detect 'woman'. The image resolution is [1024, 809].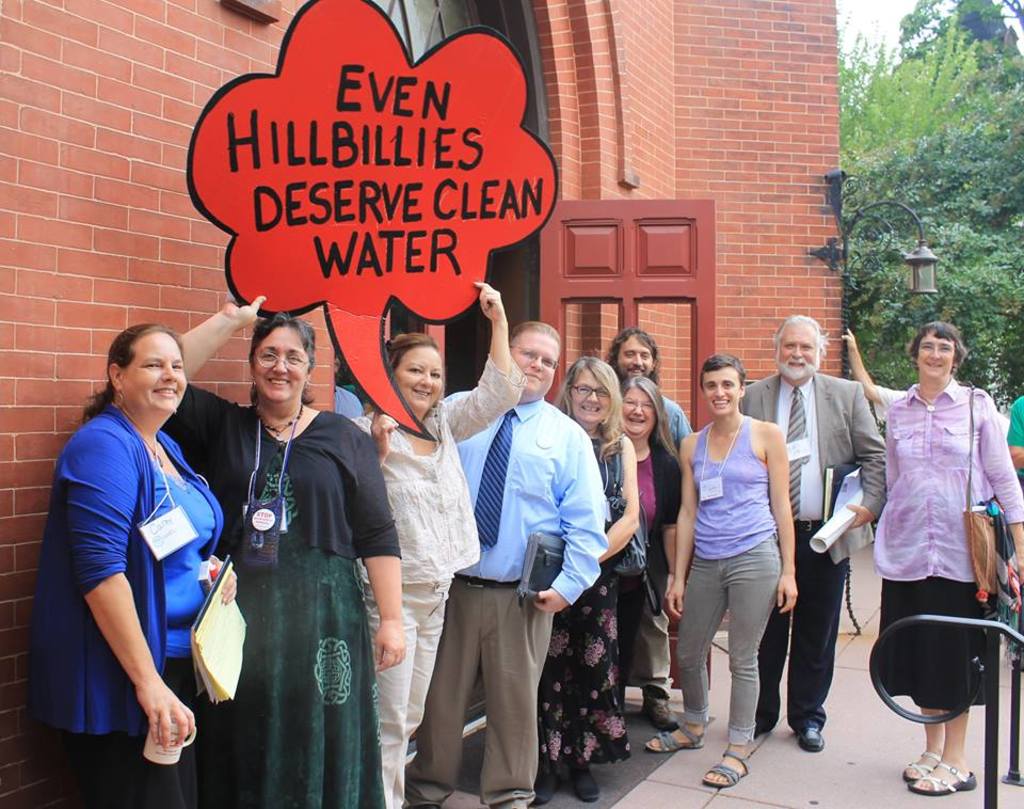
box=[160, 286, 398, 808].
